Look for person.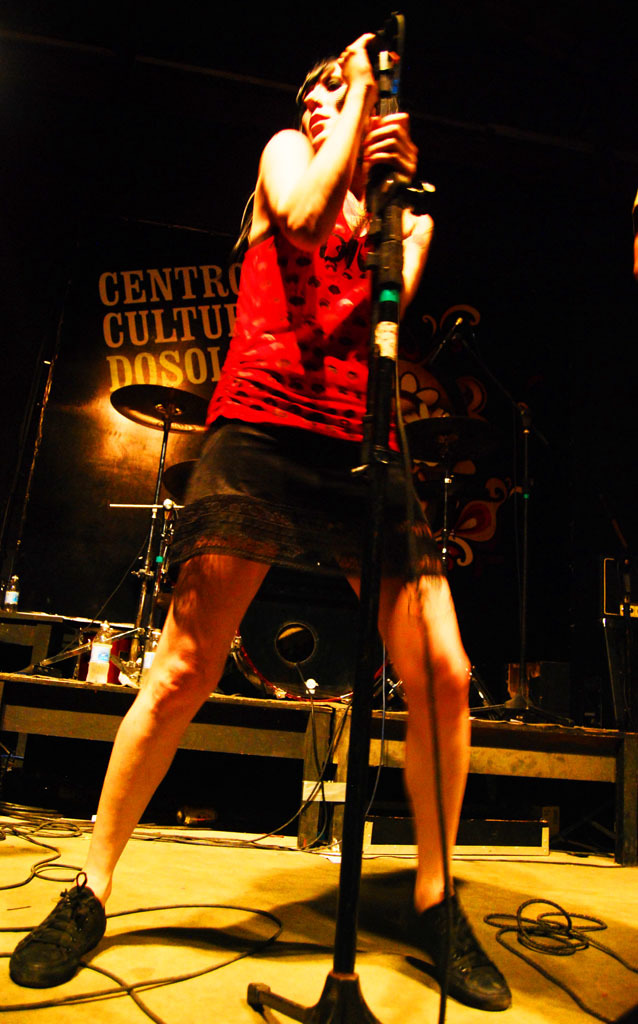
Found: region(92, 0, 456, 1023).
